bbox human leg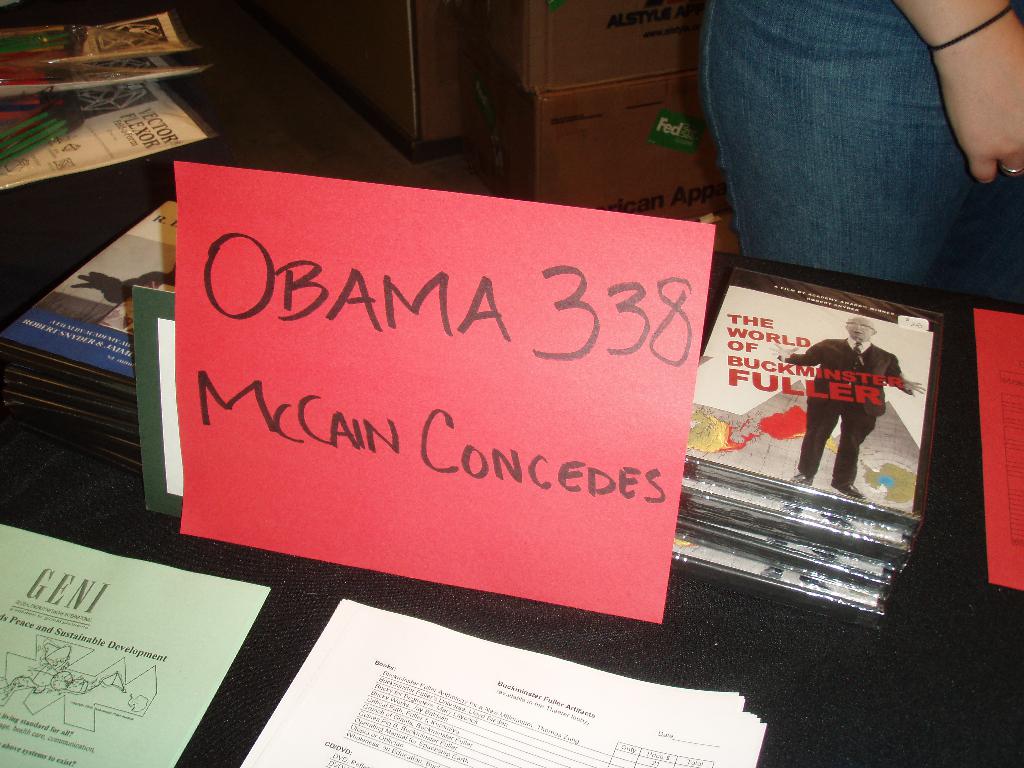
rect(700, 0, 973, 291)
